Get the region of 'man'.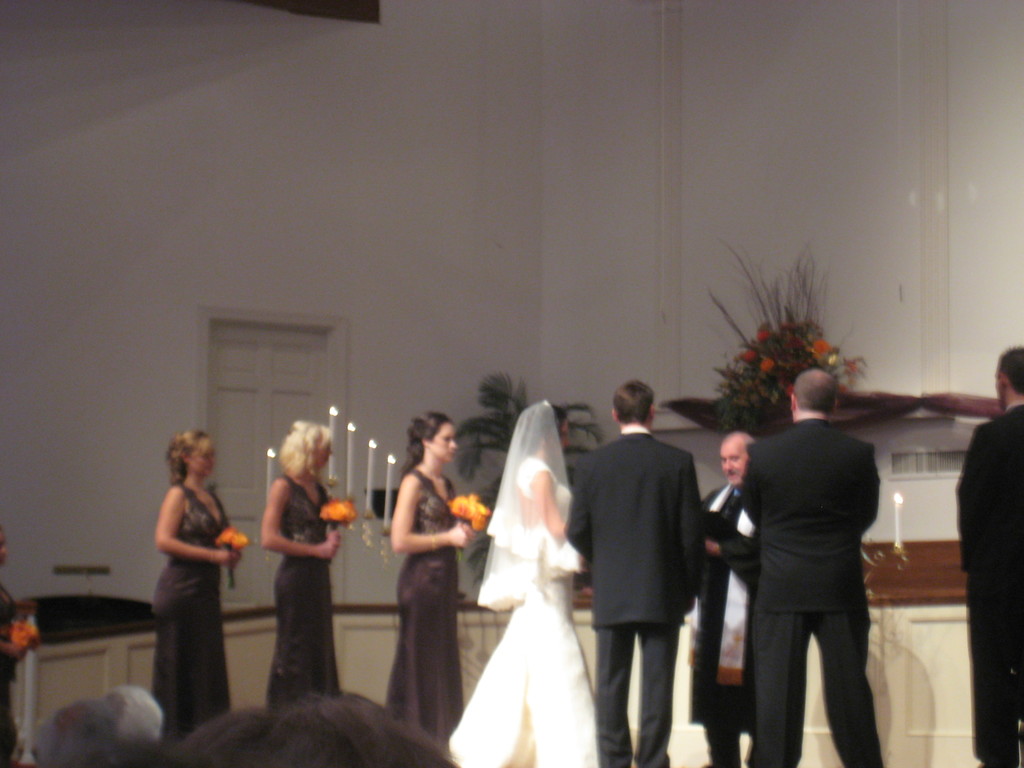
left=958, top=342, right=1021, bottom=767.
